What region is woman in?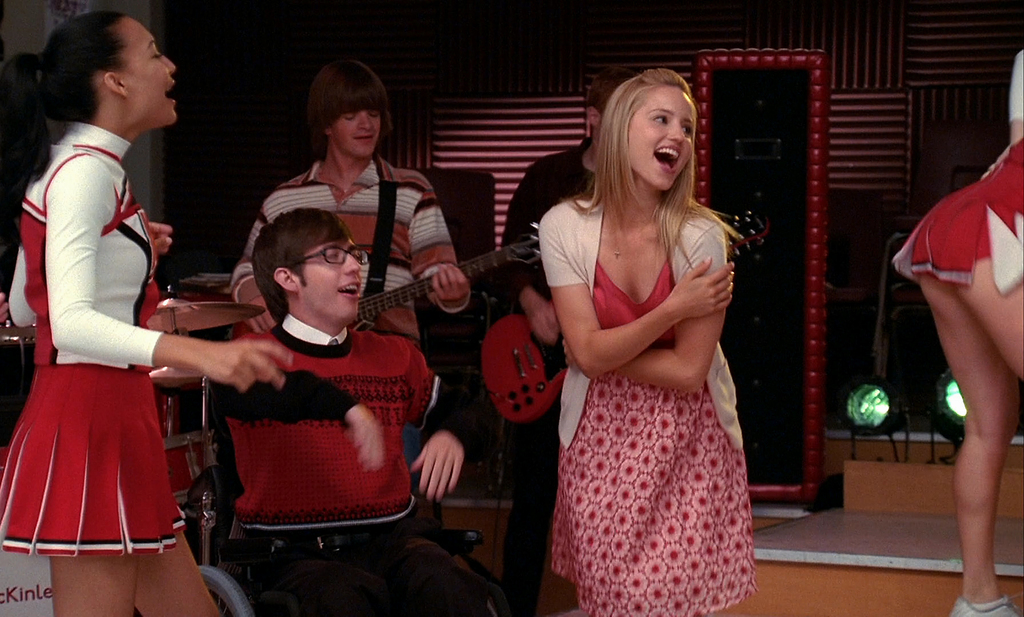
[left=881, top=128, right=1023, bottom=616].
